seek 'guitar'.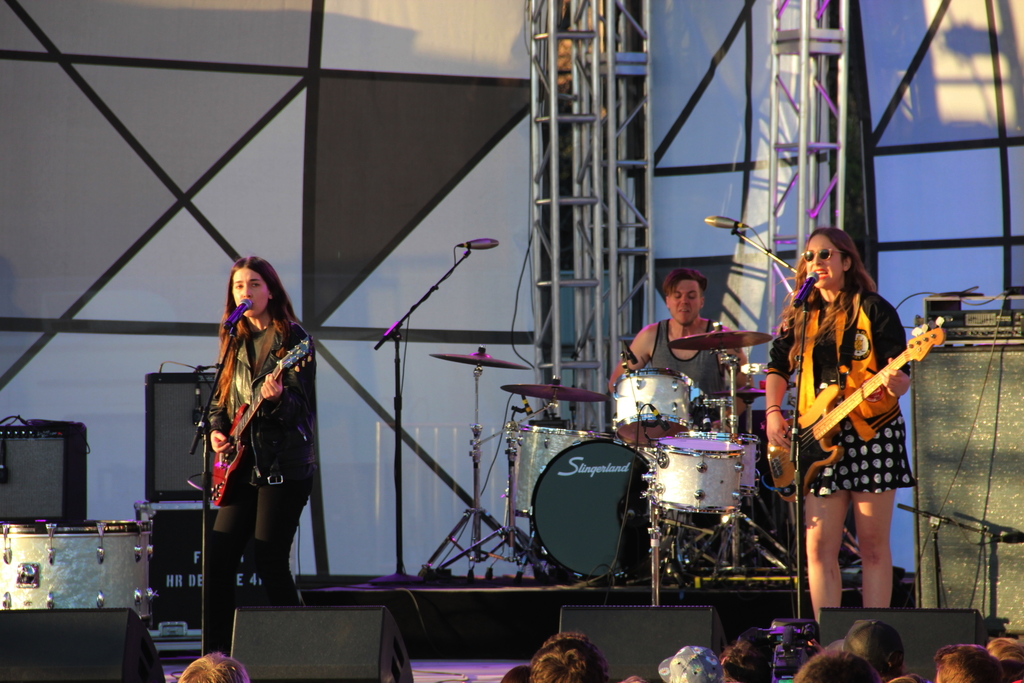
762:315:945:508.
